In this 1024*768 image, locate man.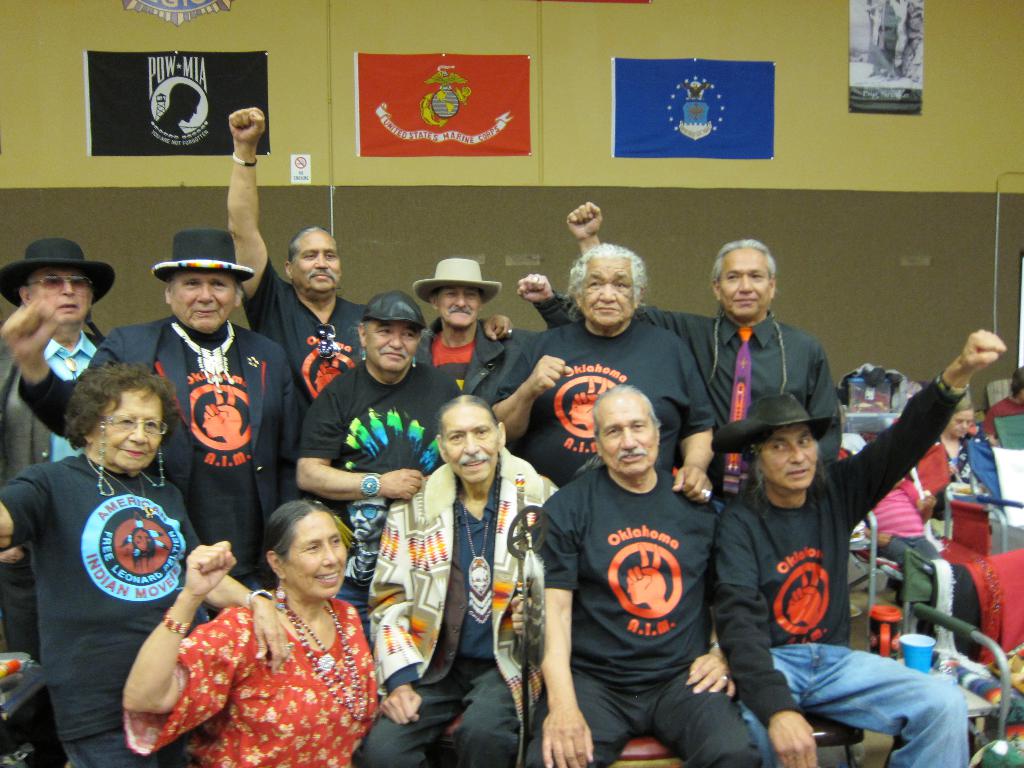
Bounding box: box=[489, 241, 717, 500].
